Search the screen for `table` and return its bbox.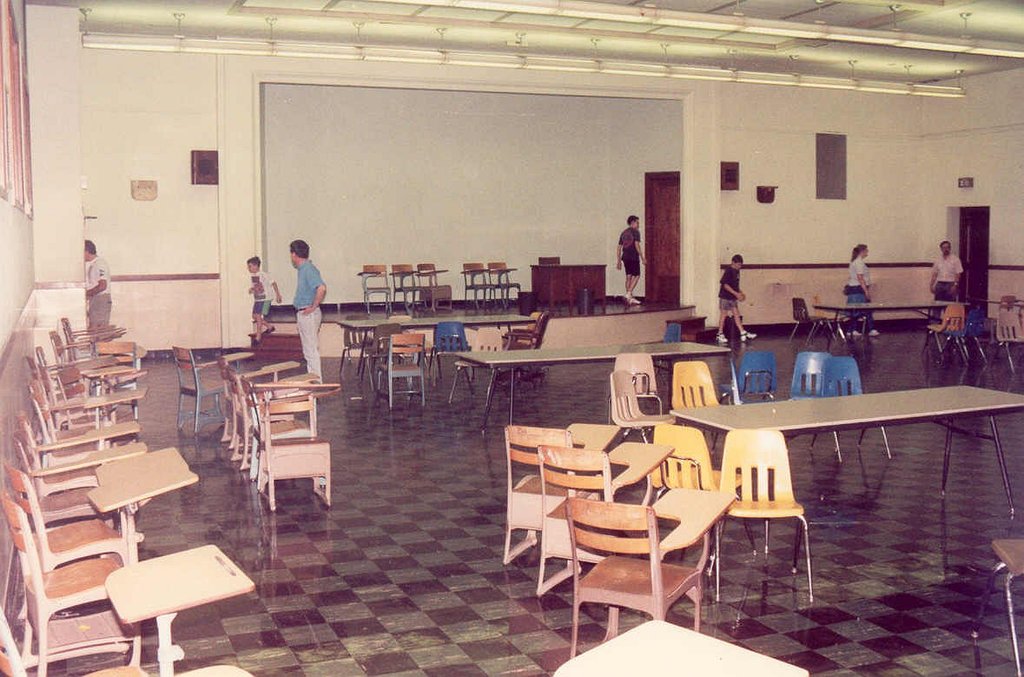
Found: <bbox>529, 261, 610, 316</bbox>.
